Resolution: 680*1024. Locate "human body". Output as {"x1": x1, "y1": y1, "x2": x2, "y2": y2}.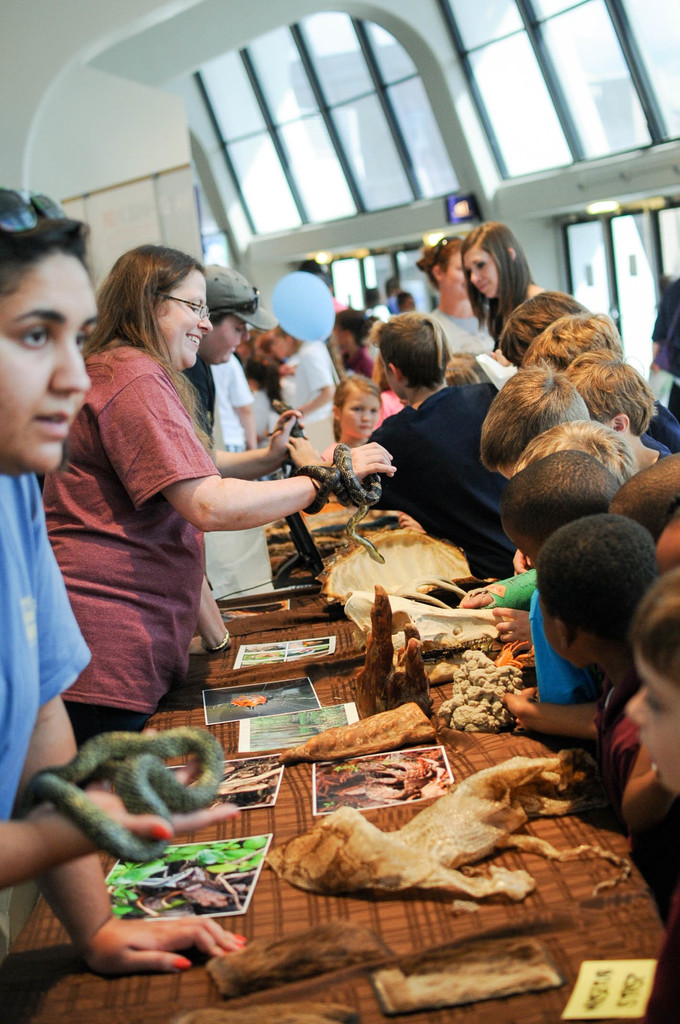
{"x1": 559, "y1": 346, "x2": 664, "y2": 488}.
